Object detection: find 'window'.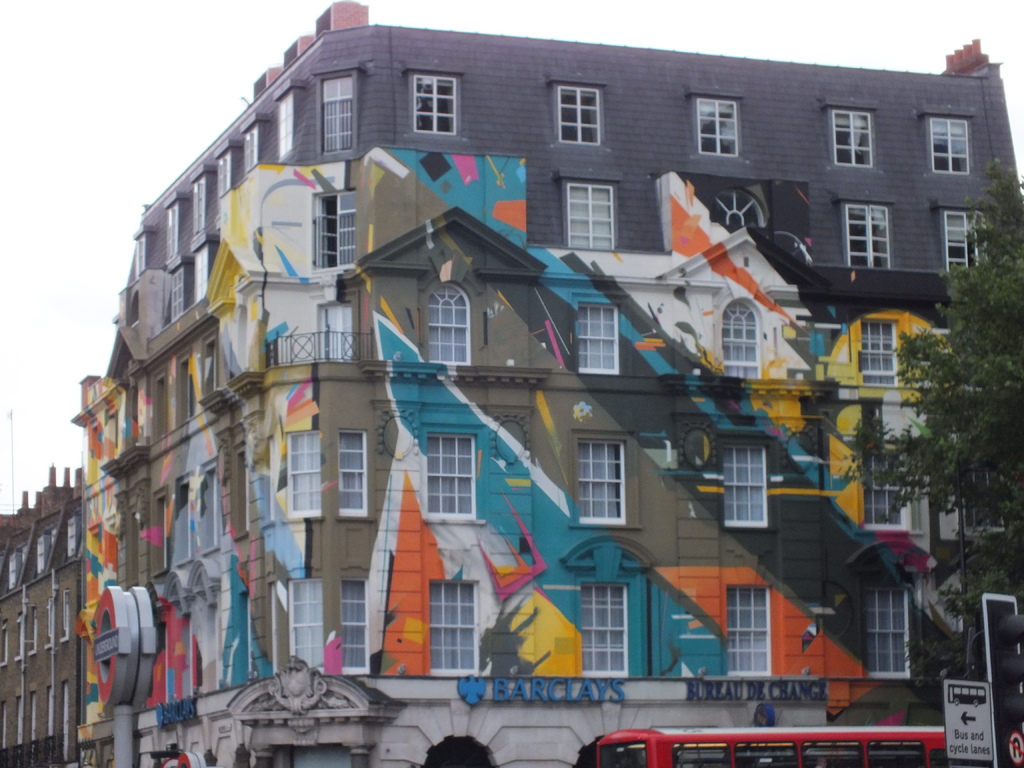
bbox=(826, 111, 877, 166).
